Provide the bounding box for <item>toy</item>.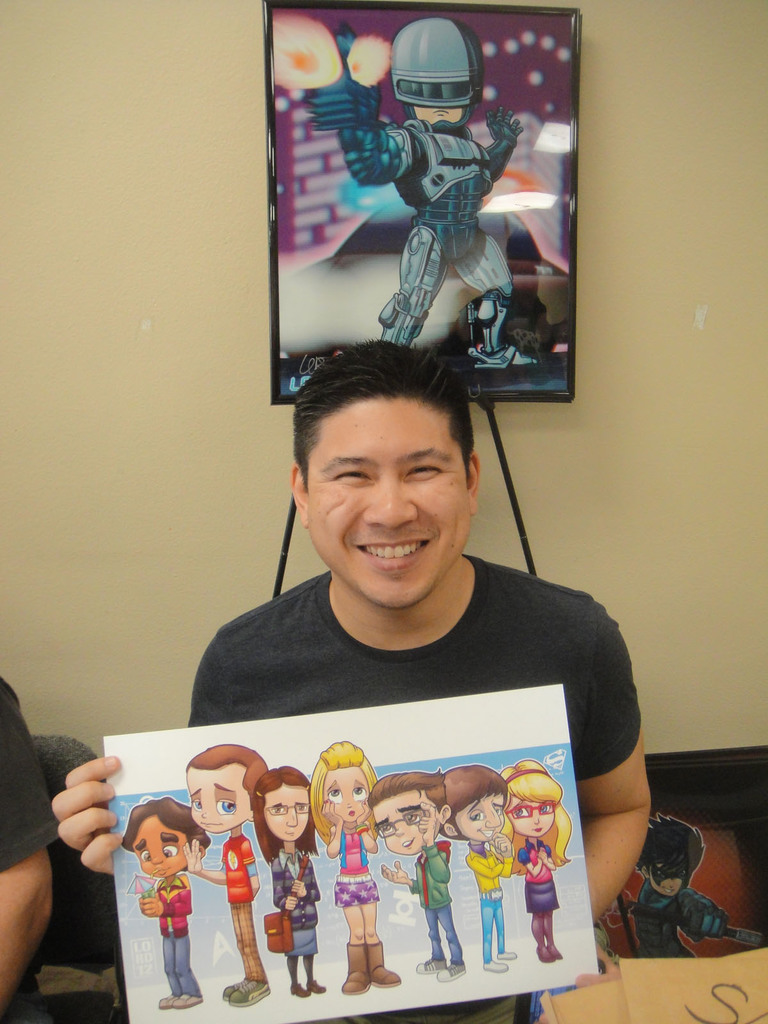
x1=128 y1=796 x2=217 y2=1005.
